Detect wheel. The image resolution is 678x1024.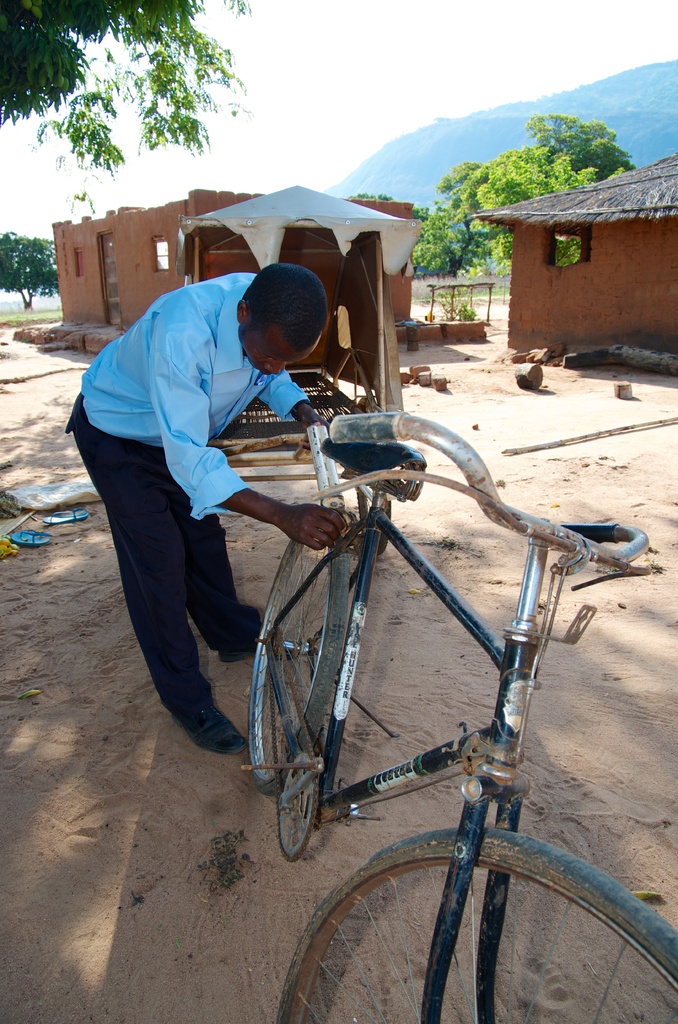
(x1=277, y1=835, x2=676, y2=1023).
